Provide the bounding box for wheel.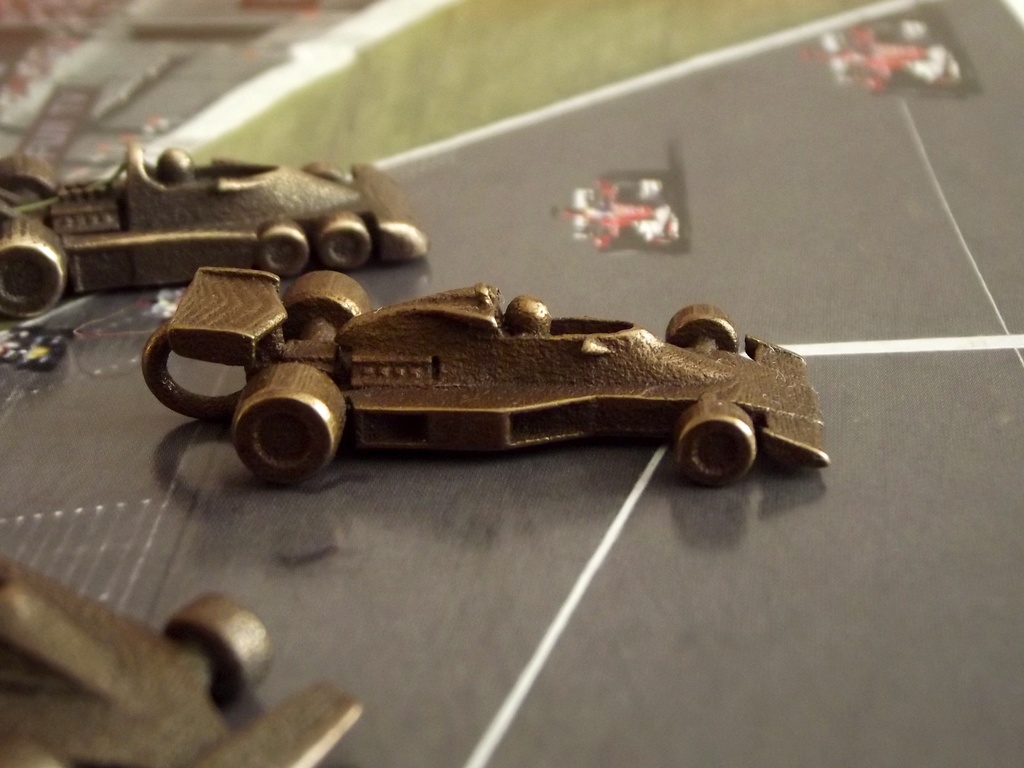
<bbox>0, 223, 67, 321</bbox>.
